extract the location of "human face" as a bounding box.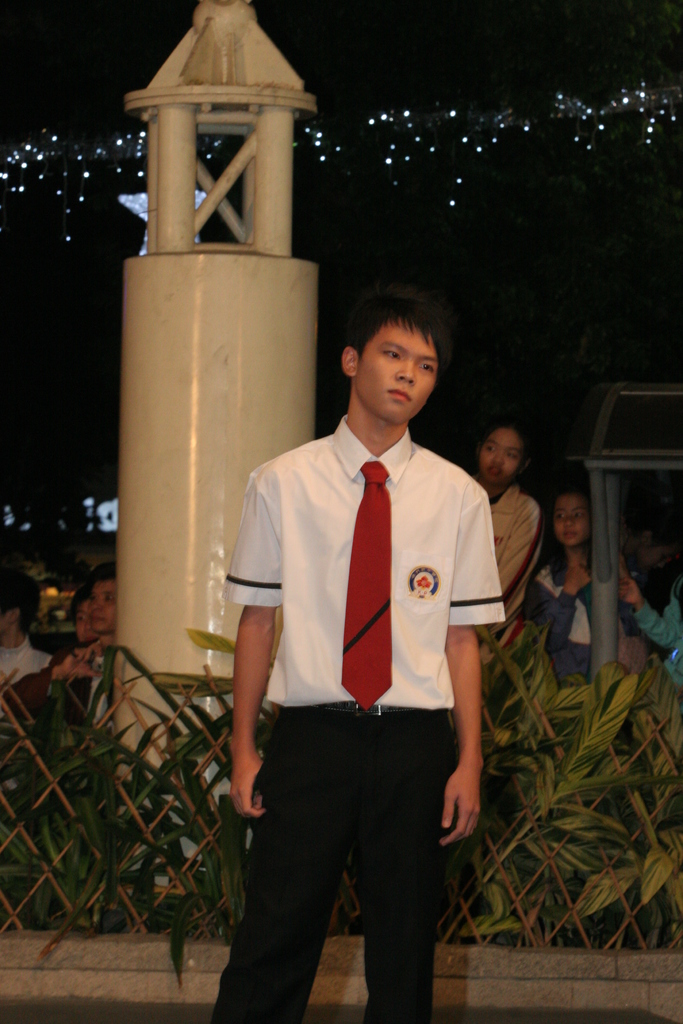
[left=370, top=334, right=433, bottom=416].
